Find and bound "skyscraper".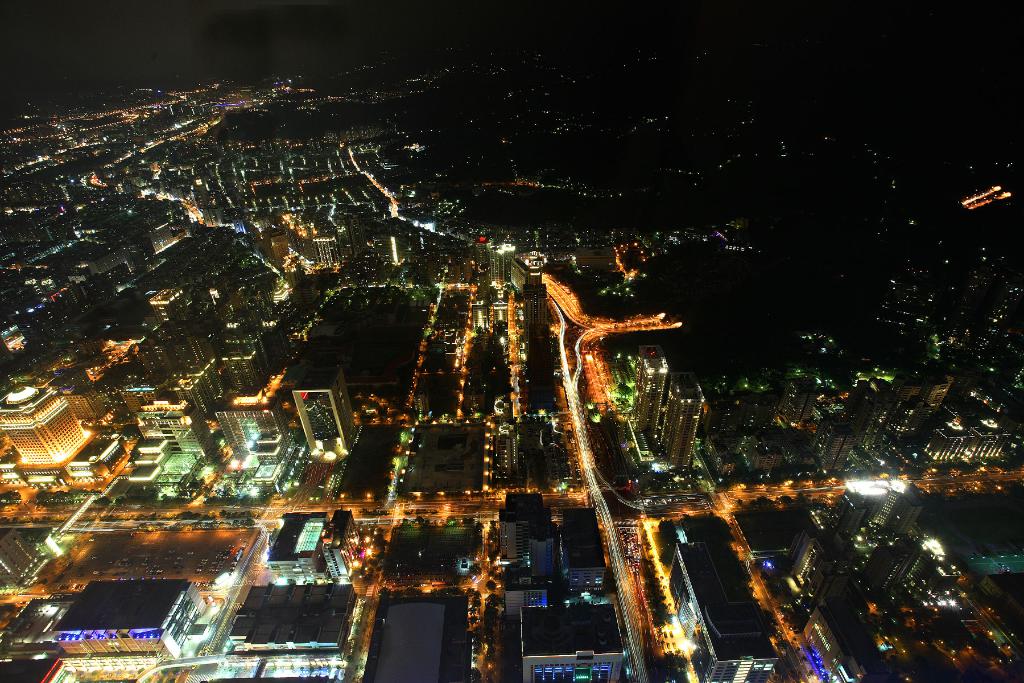
Bound: select_region(0, 386, 83, 460).
